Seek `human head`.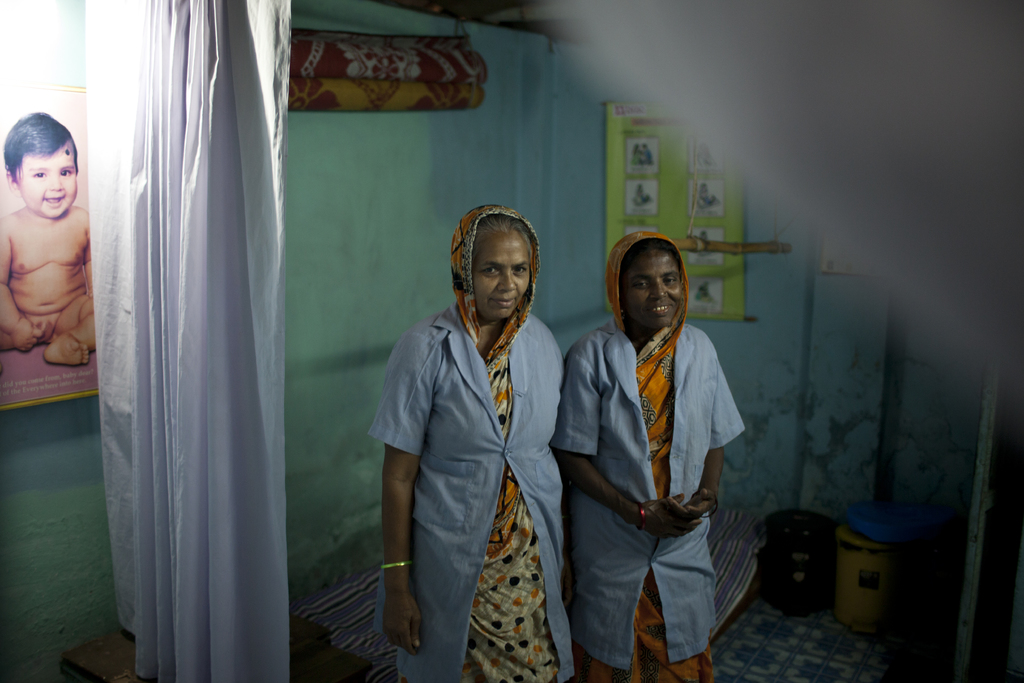
451:203:536:320.
